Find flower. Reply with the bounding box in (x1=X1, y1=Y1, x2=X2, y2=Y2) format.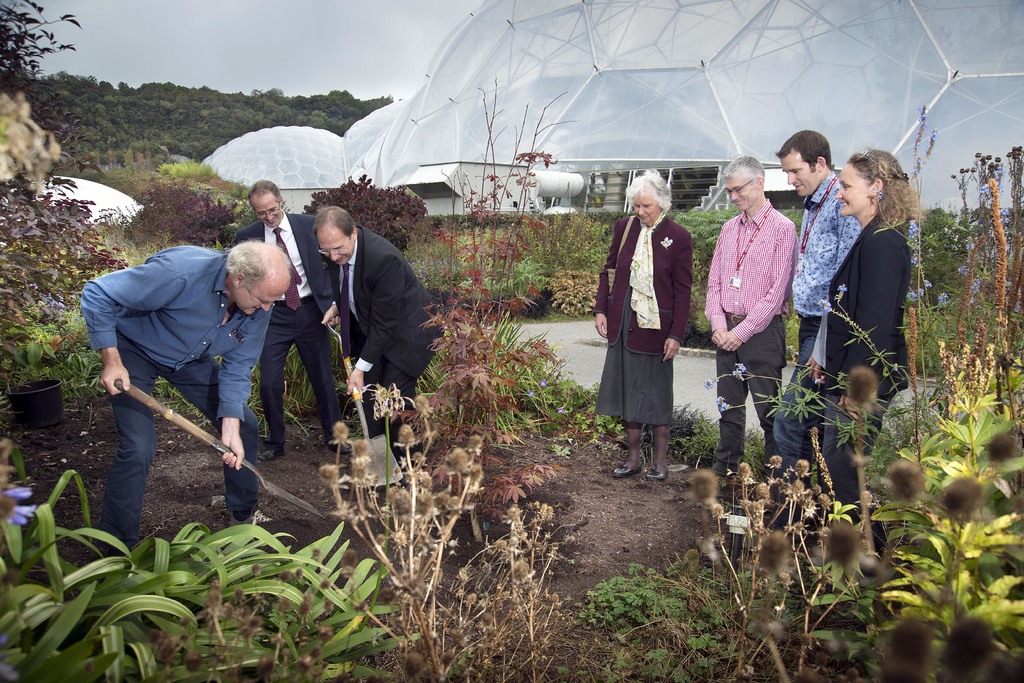
(x1=0, y1=479, x2=35, y2=523).
